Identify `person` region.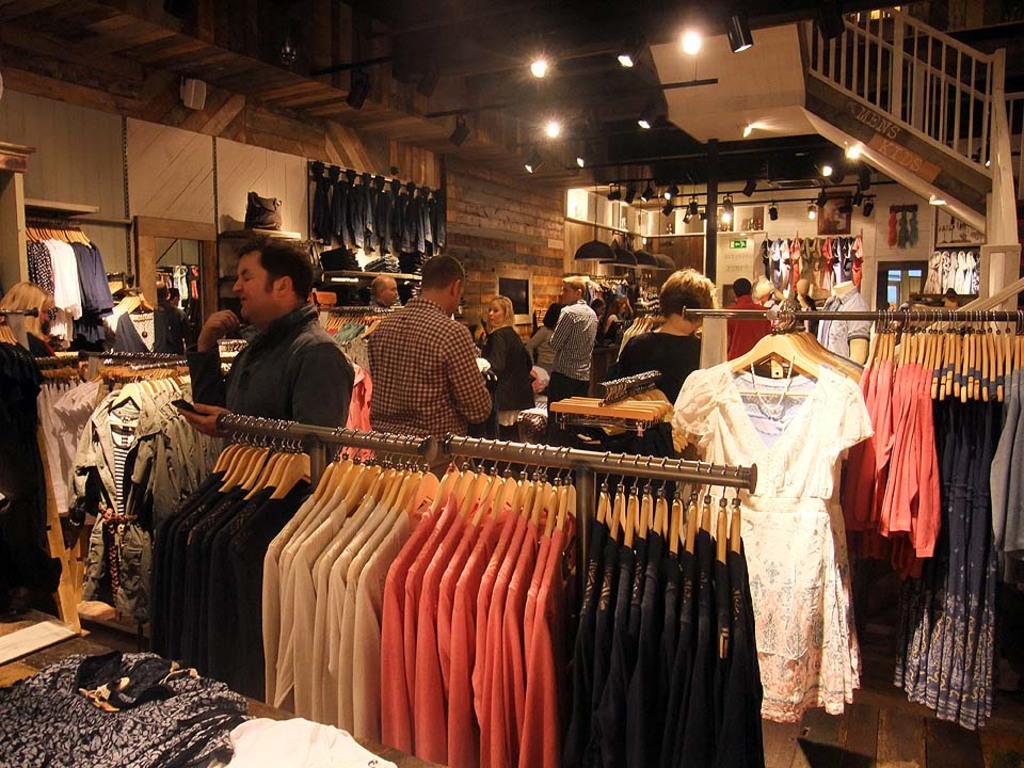
Region: bbox(522, 364, 550, 407).
